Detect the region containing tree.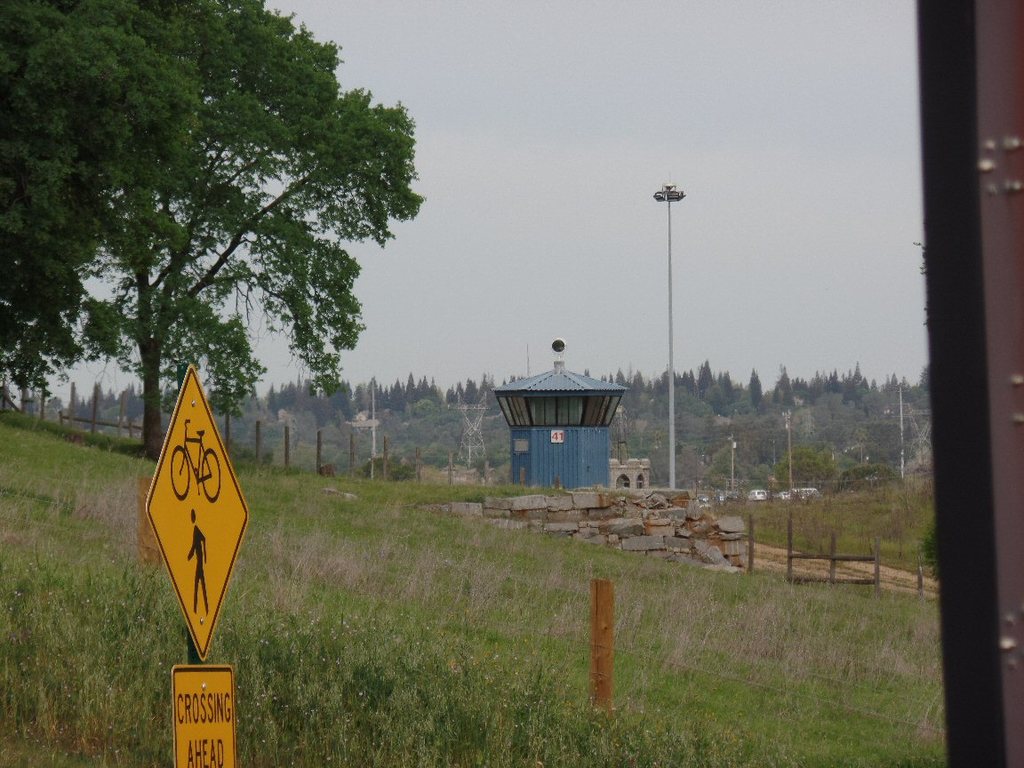
detection(686, 356, 738, 410).
